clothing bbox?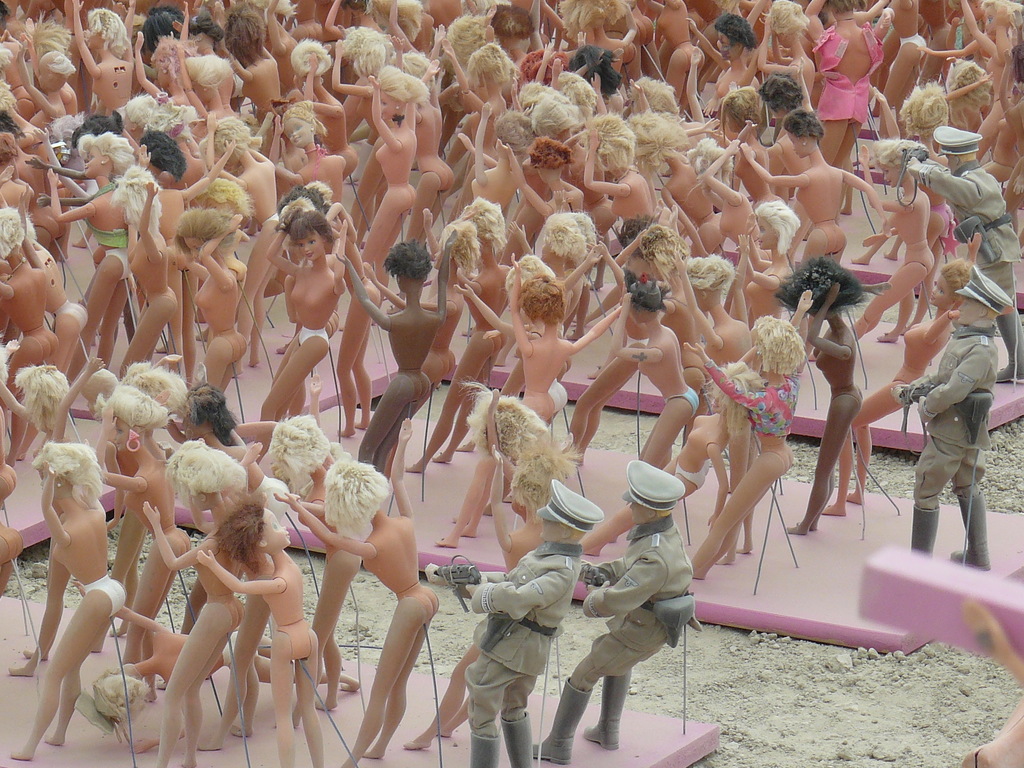
(x1=664, y1=385, x2=701, y2=422)
